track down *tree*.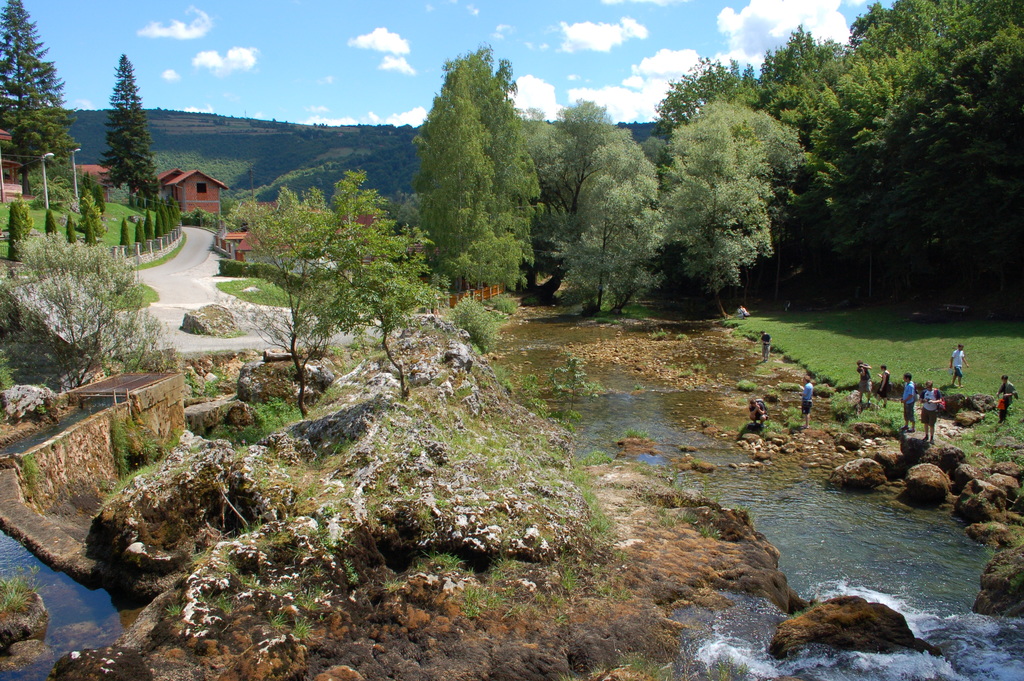
Tracked to x1=182, y1=206, x2=230, y2=235.
